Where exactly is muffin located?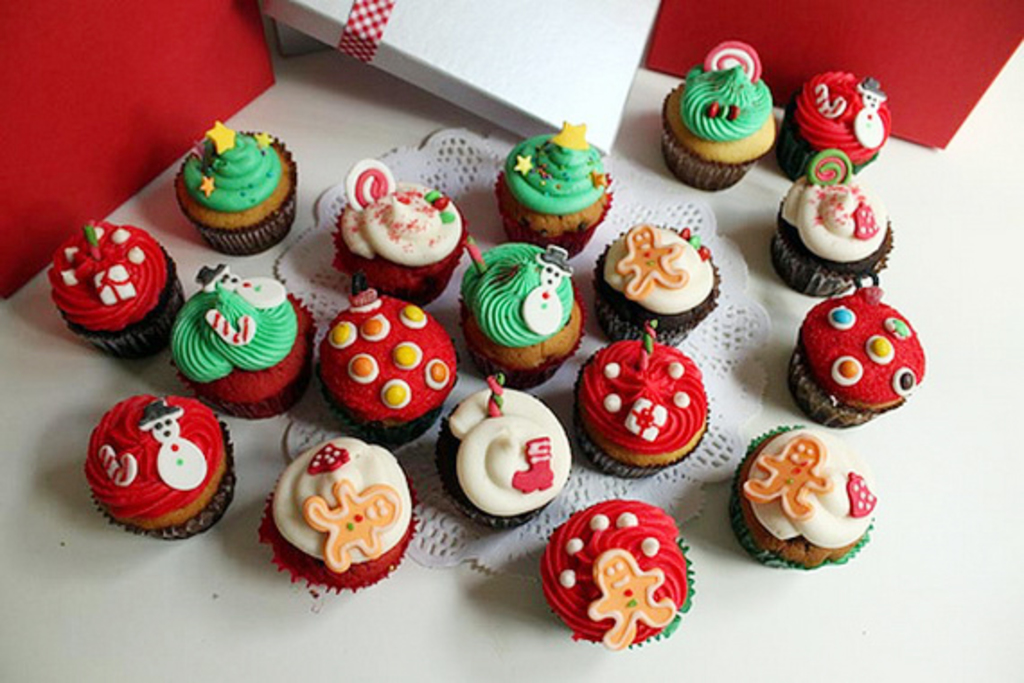
Its bounding box is x1=783, y1=259, x2=927, y2=430.
